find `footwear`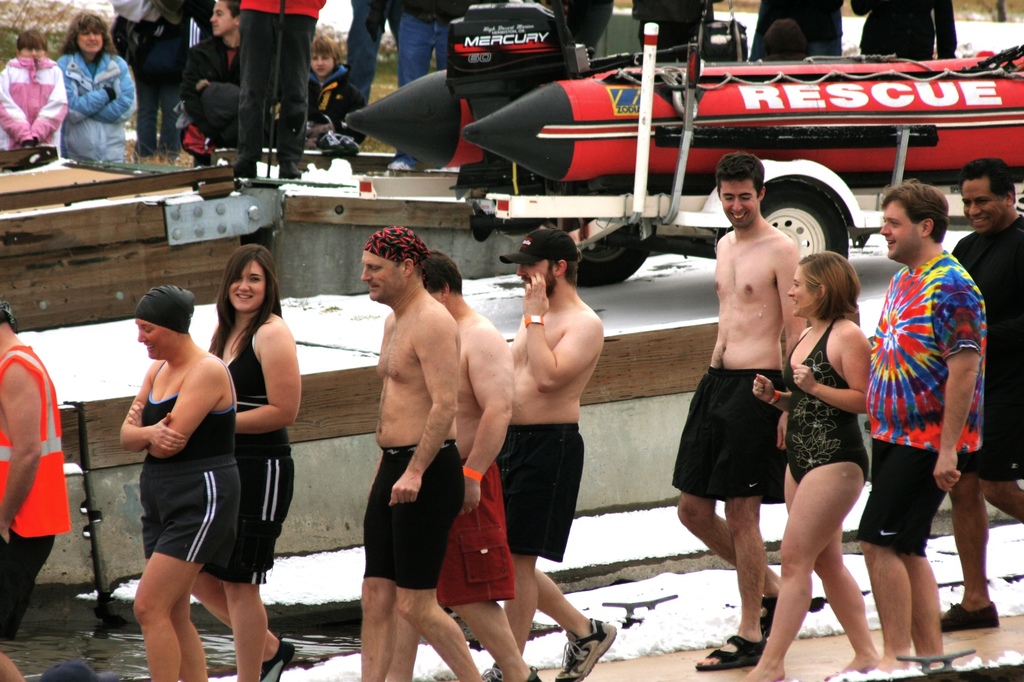
pyautogui.locateOnScreen(755, 594, 781, 636)
